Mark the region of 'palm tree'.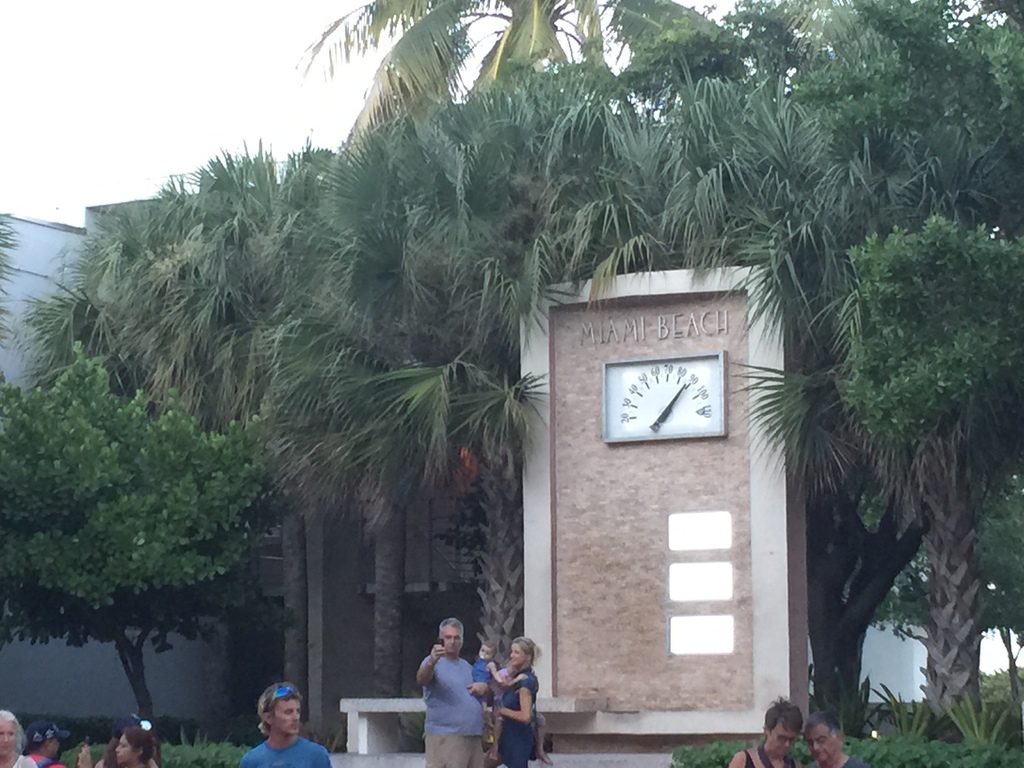
Region: detection(850, 49, 1004, 212).
